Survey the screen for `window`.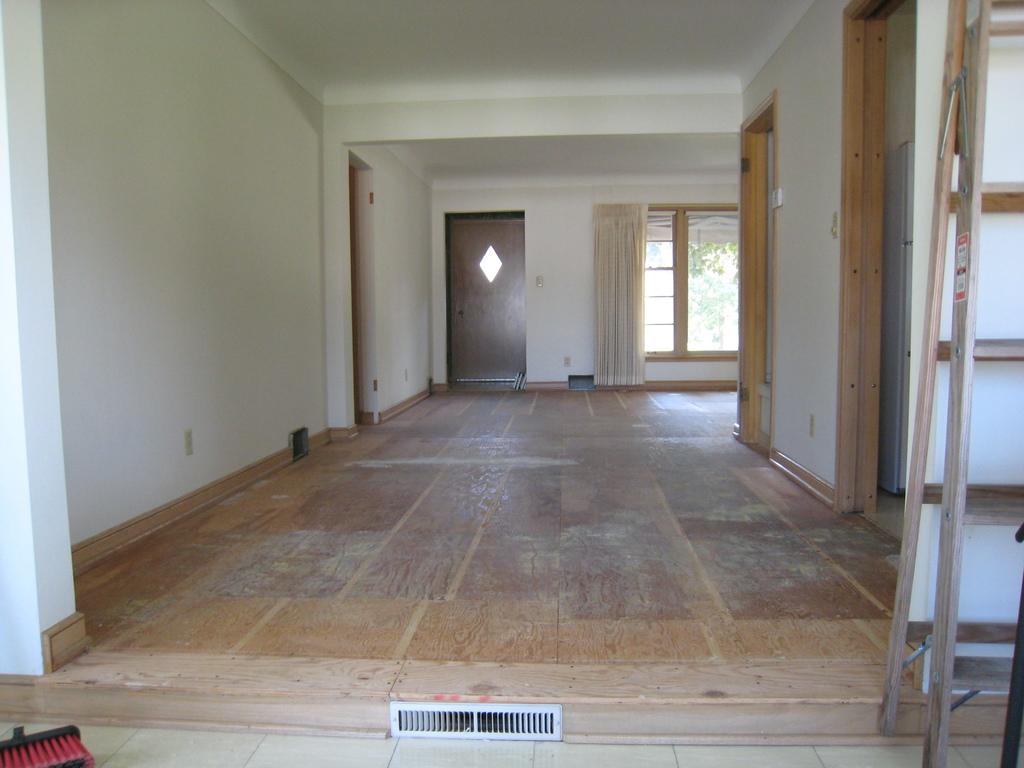
Survey found: 592,204,742,357.
